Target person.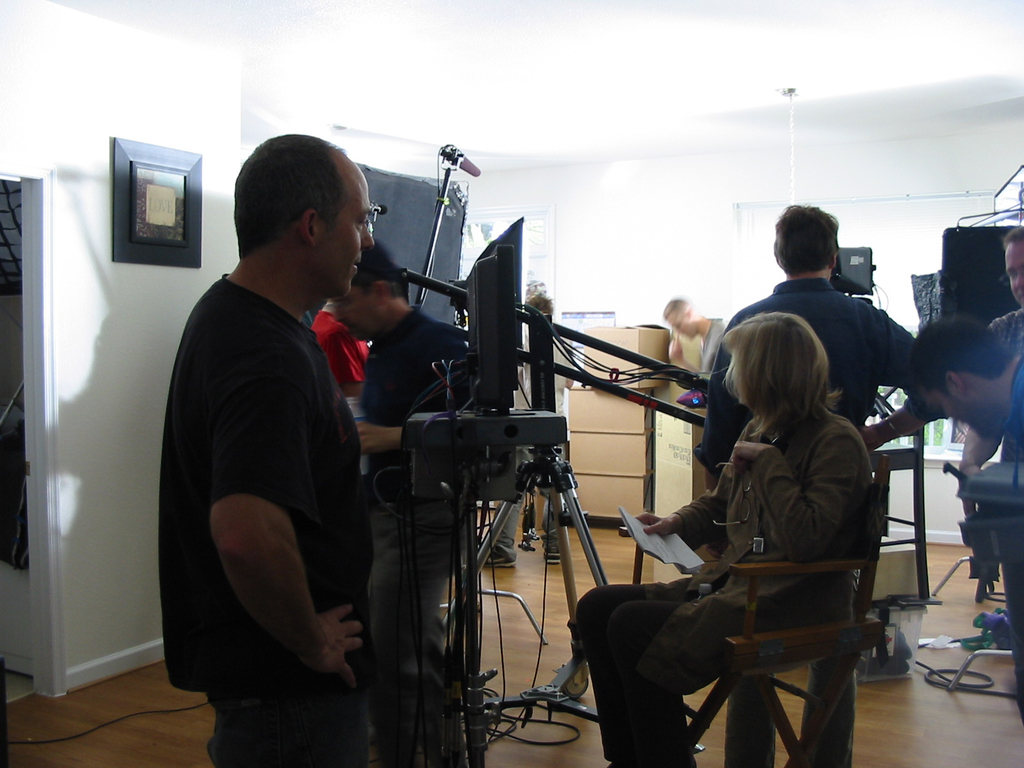
Target region: l=132, t=122, r=388, b=767.
